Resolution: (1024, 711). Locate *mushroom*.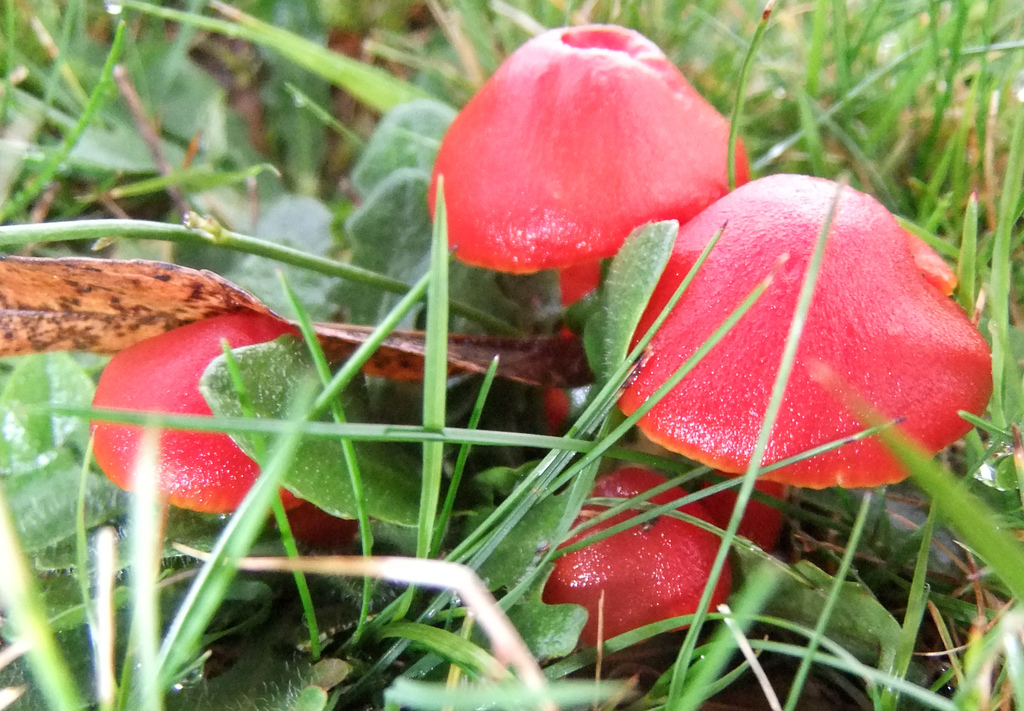
(left=598, top=189, right=980, bottom=587).
